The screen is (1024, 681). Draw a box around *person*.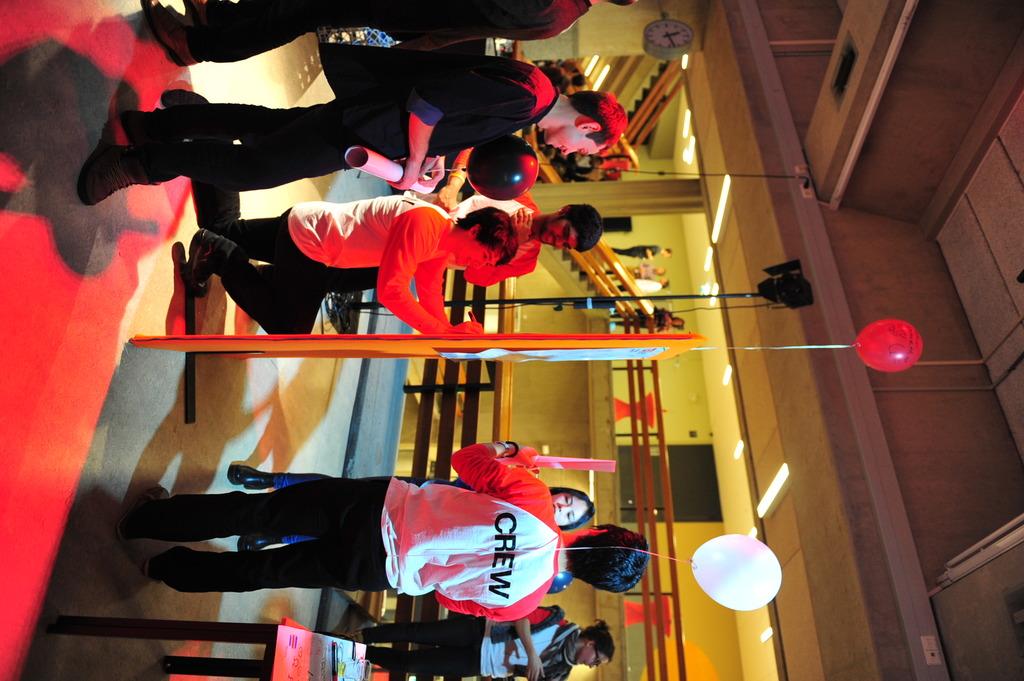
Rect(616, 300, 684, 329).
